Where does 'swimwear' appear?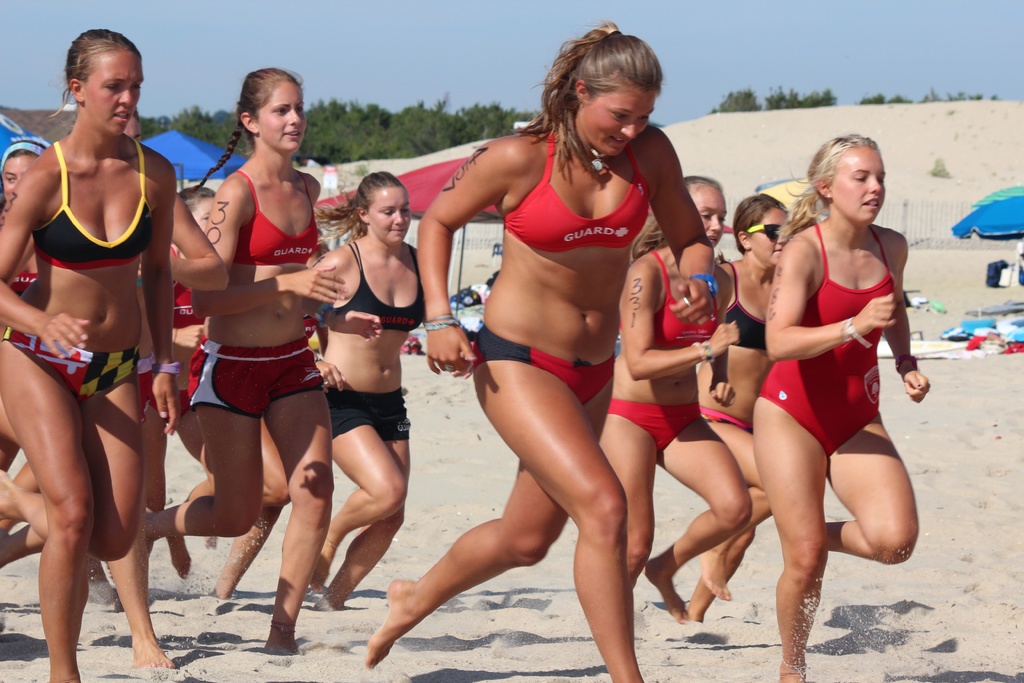
Appears at {"x1": 336, "y1": 240, "x2": 427, "y2": 327}.
